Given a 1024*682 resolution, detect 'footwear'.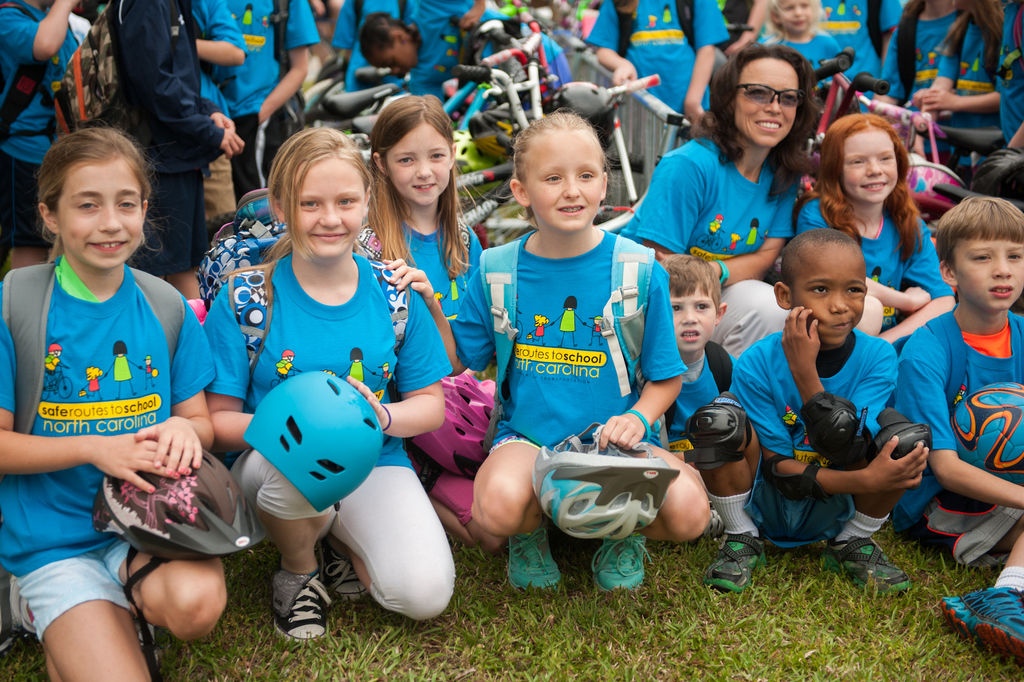
bbox=[129, 615, 164, 675].
